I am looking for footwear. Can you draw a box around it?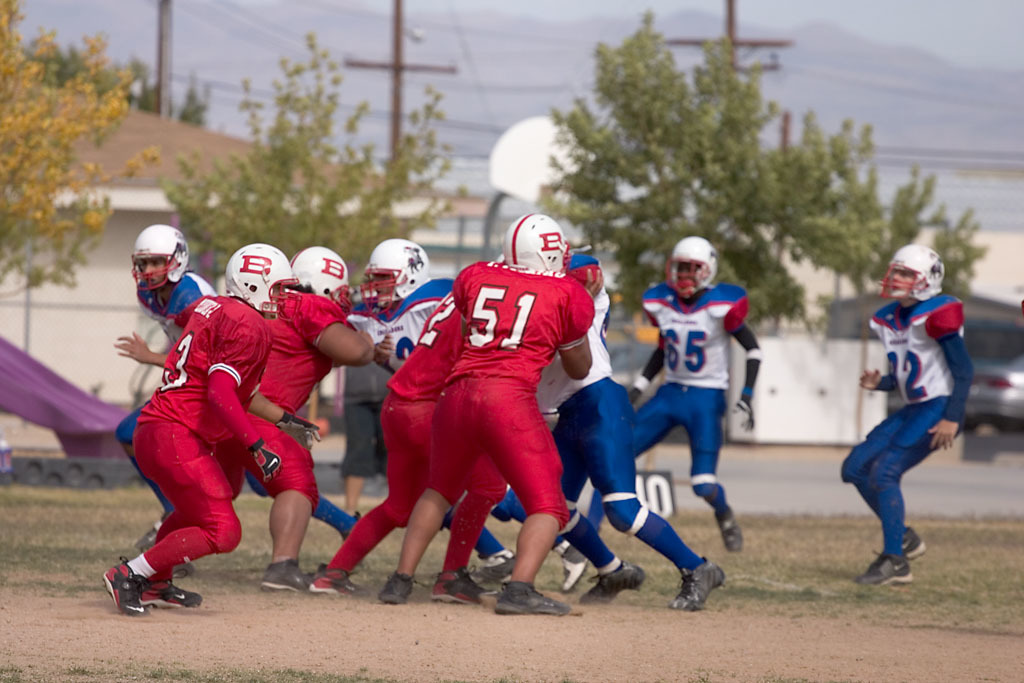
Sure, the bounding box is detection(134, 523, 158, 554).
